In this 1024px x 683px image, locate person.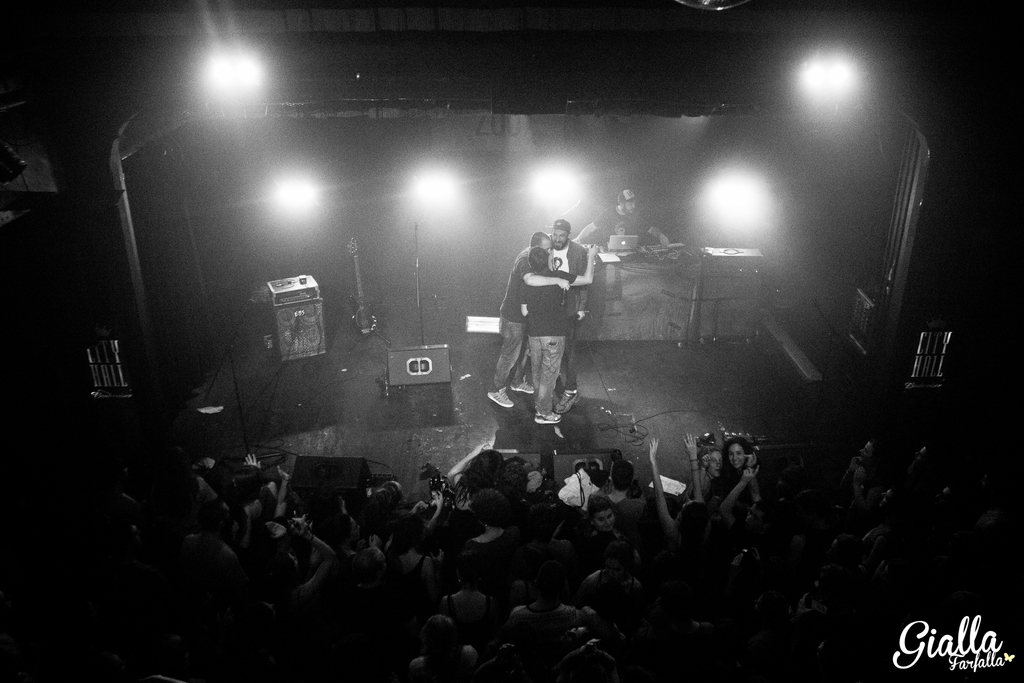
Bounding box: [x1=484, y1=231, x2=568, y2=407].
